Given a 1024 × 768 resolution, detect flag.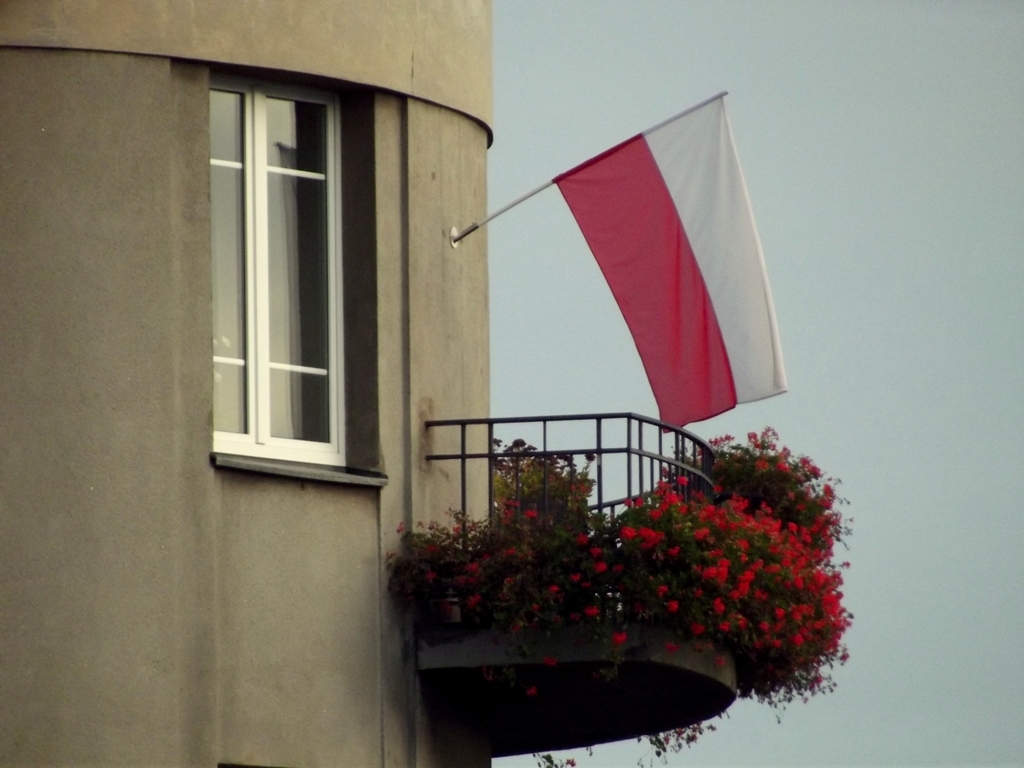
Rect(545, 87, 790, 433).
